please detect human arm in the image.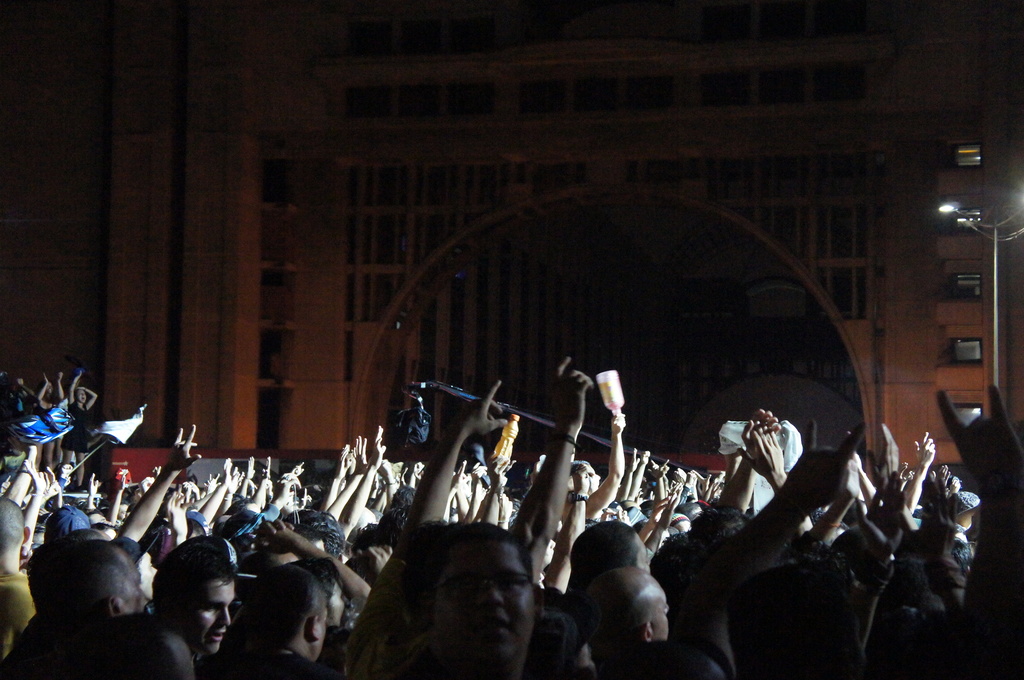
box(257, 514, 369, 597).
